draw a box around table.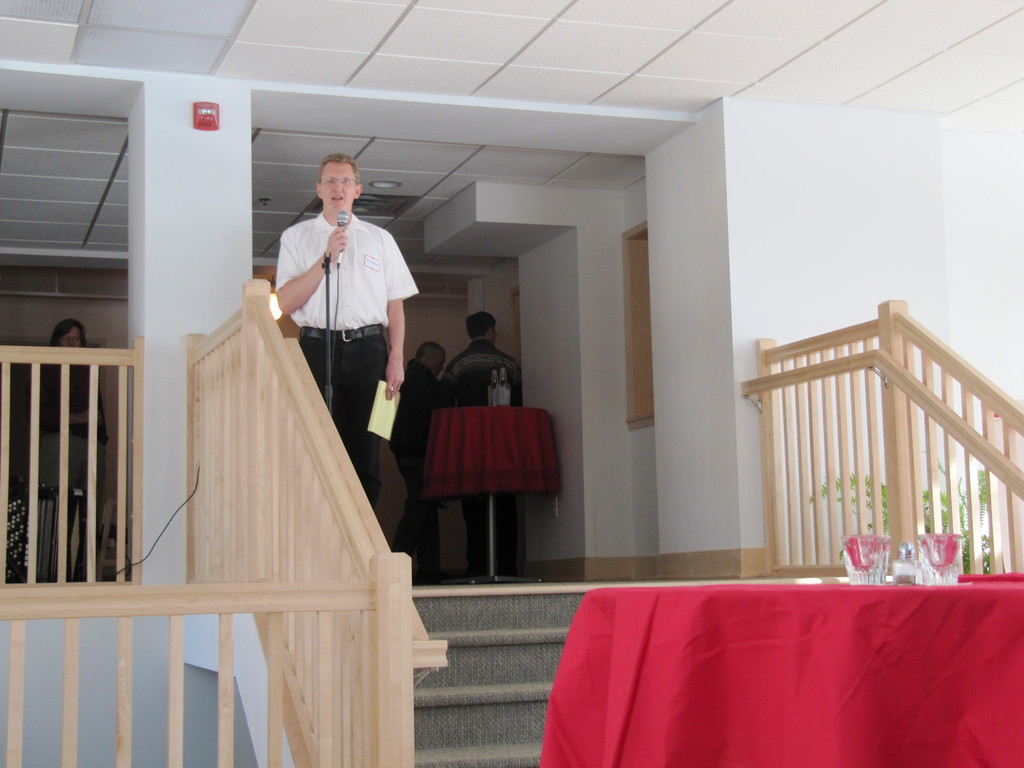
select_region(524, 552, 1011, 767).
